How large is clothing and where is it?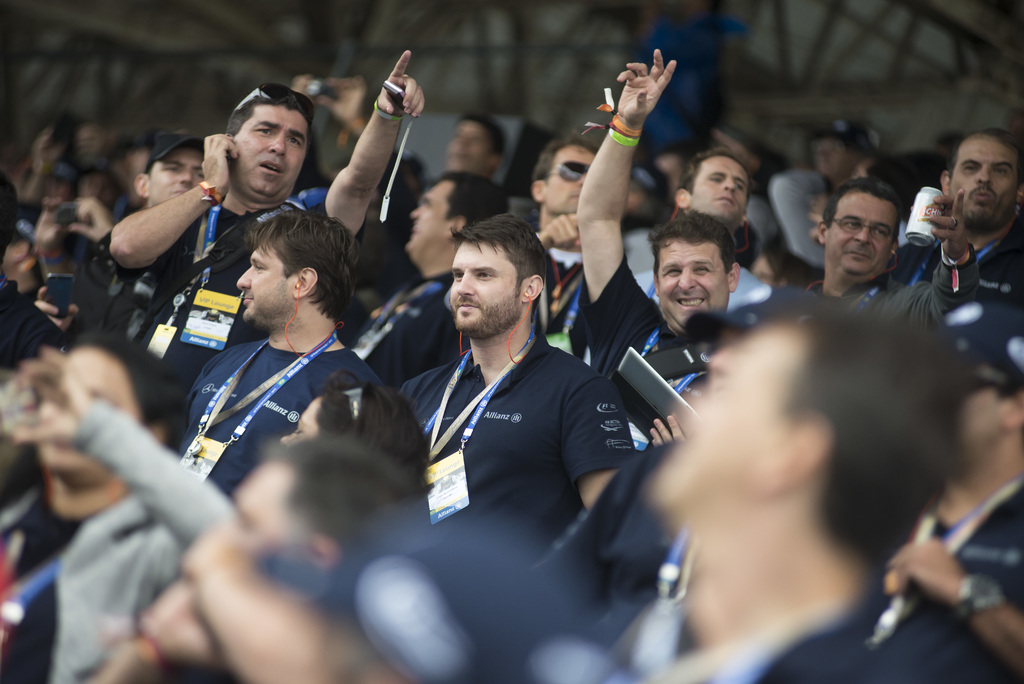
Bounding box: (572, 262, 718, 451).
